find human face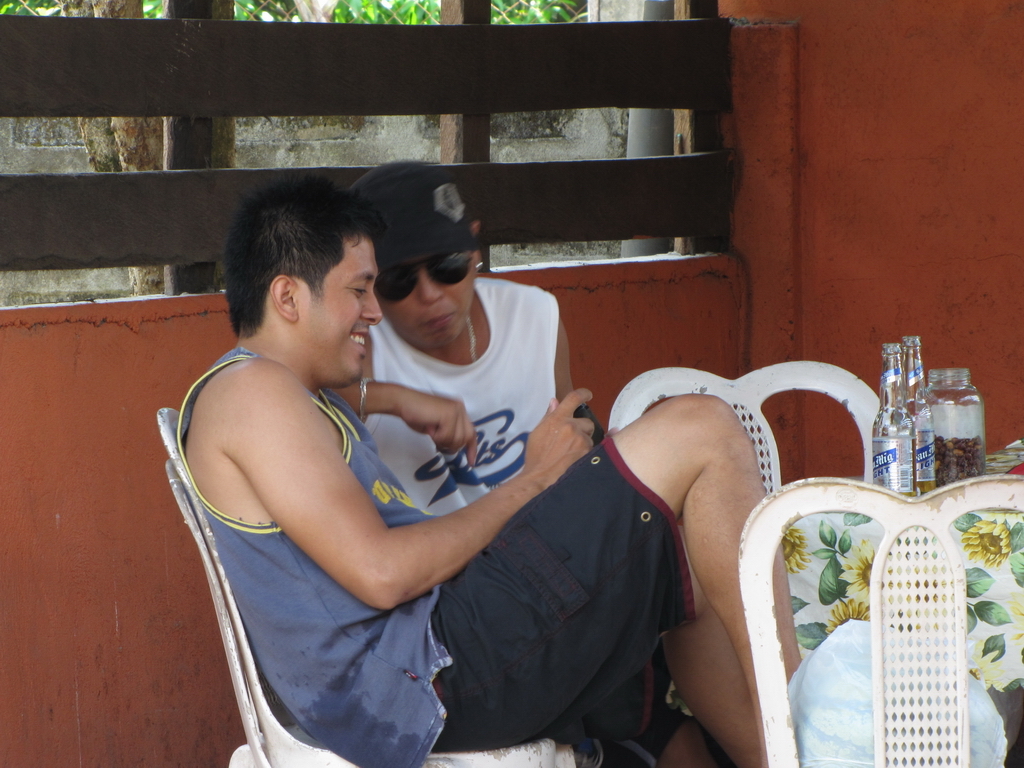
BBox(382, 238, 481, 347)
